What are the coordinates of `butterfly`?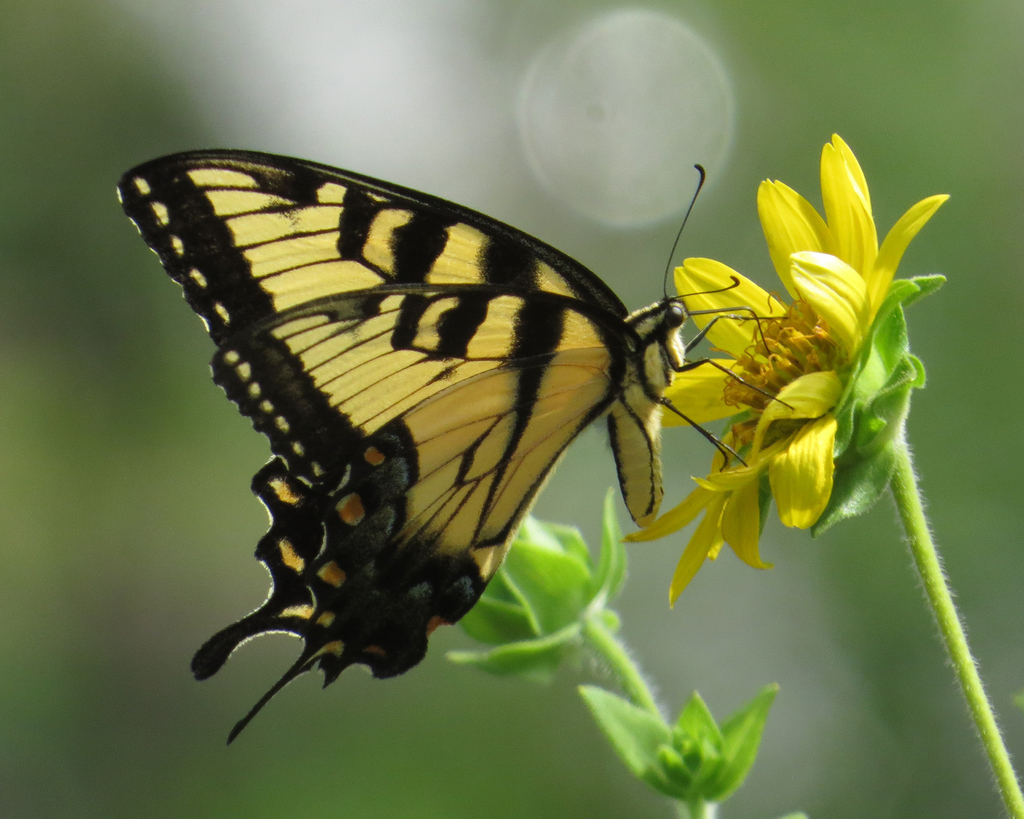
[left=117, top=147, right=791, bottom=746].
